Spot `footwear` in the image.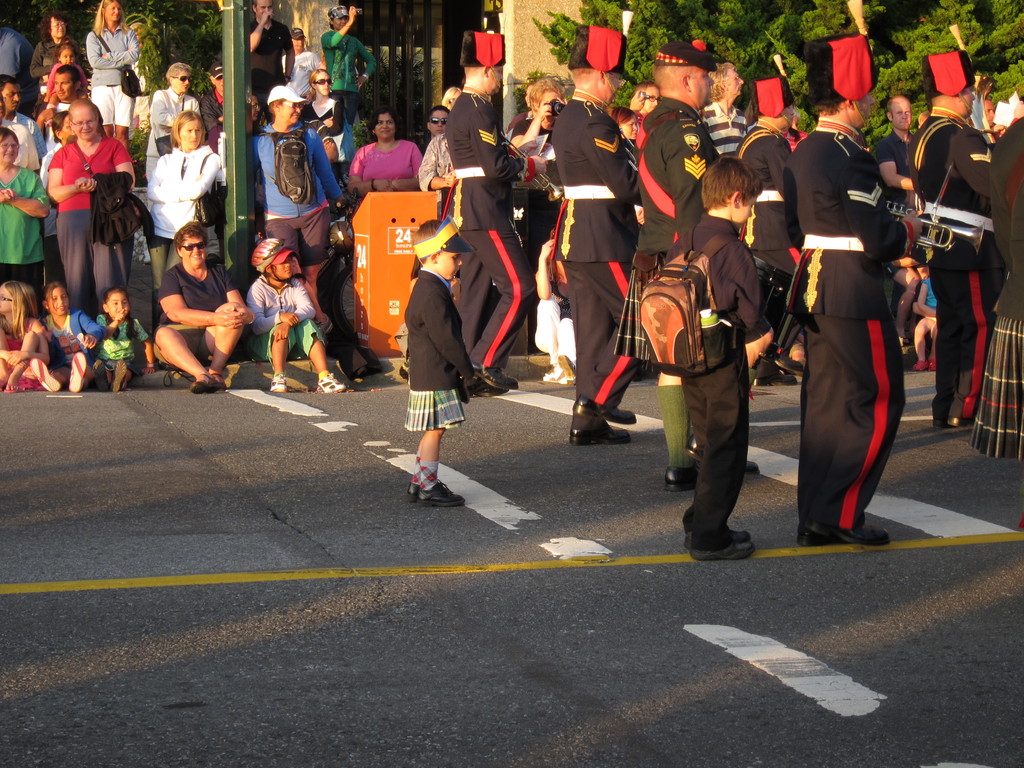
`footwear` found at {"left": 775, "top": 353, "right": 801, "bottom": 371}.
